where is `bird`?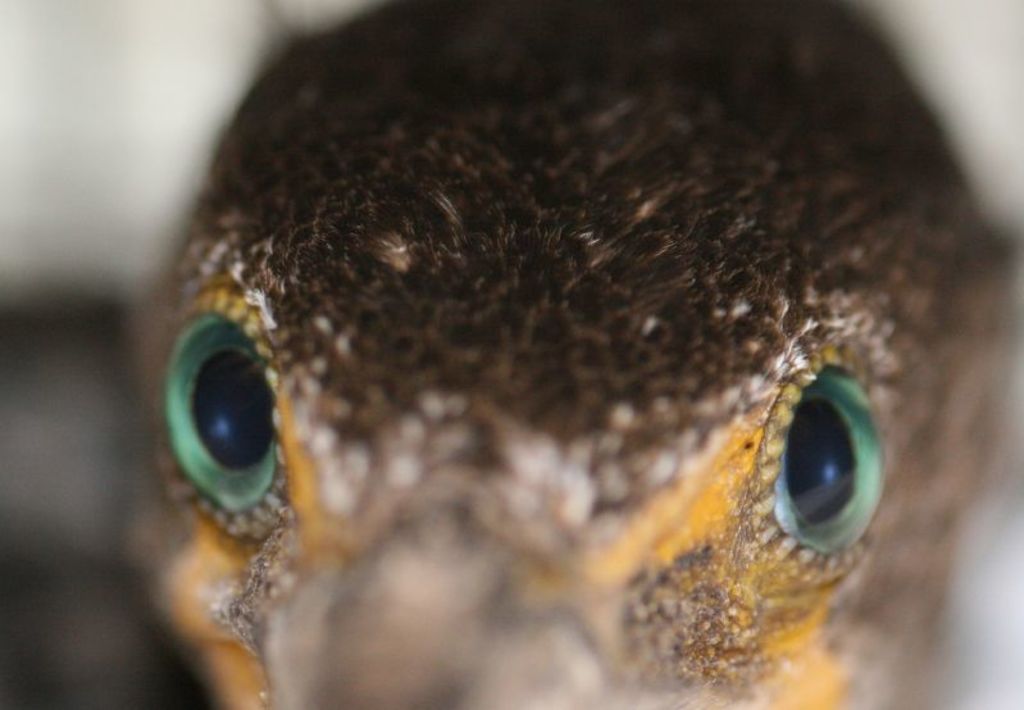
{"x1": 81, "y1": 21, "x2": 995, "y2": 656}.
